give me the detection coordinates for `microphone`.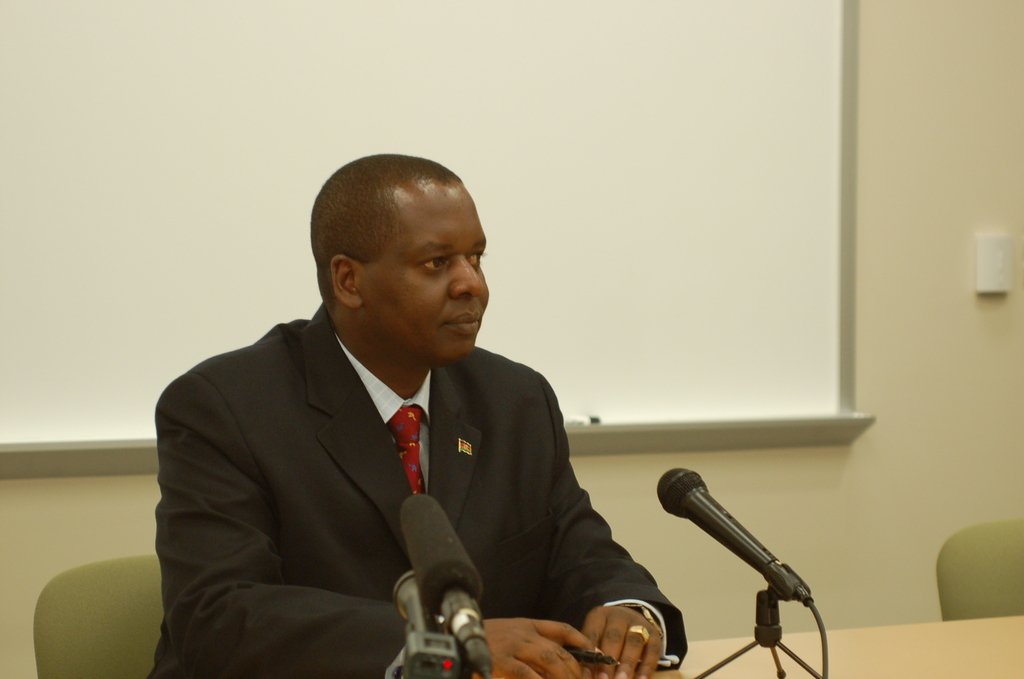
666,471,827,647.
